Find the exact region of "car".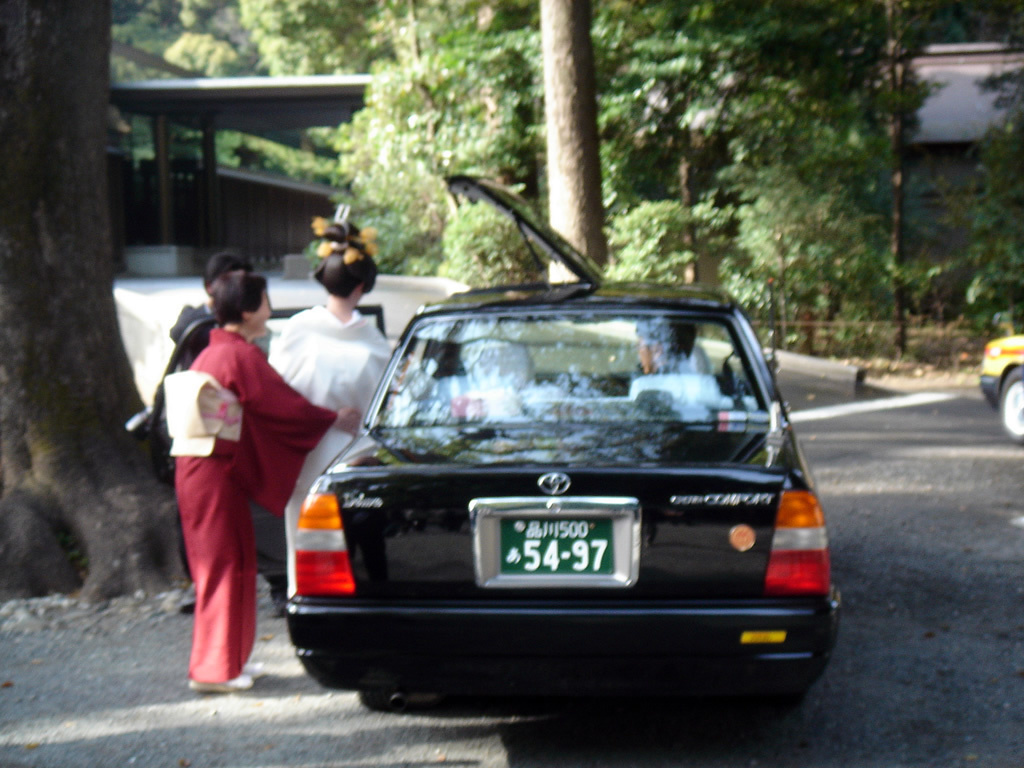
Exact region: (980, 333, 1023, 446).
